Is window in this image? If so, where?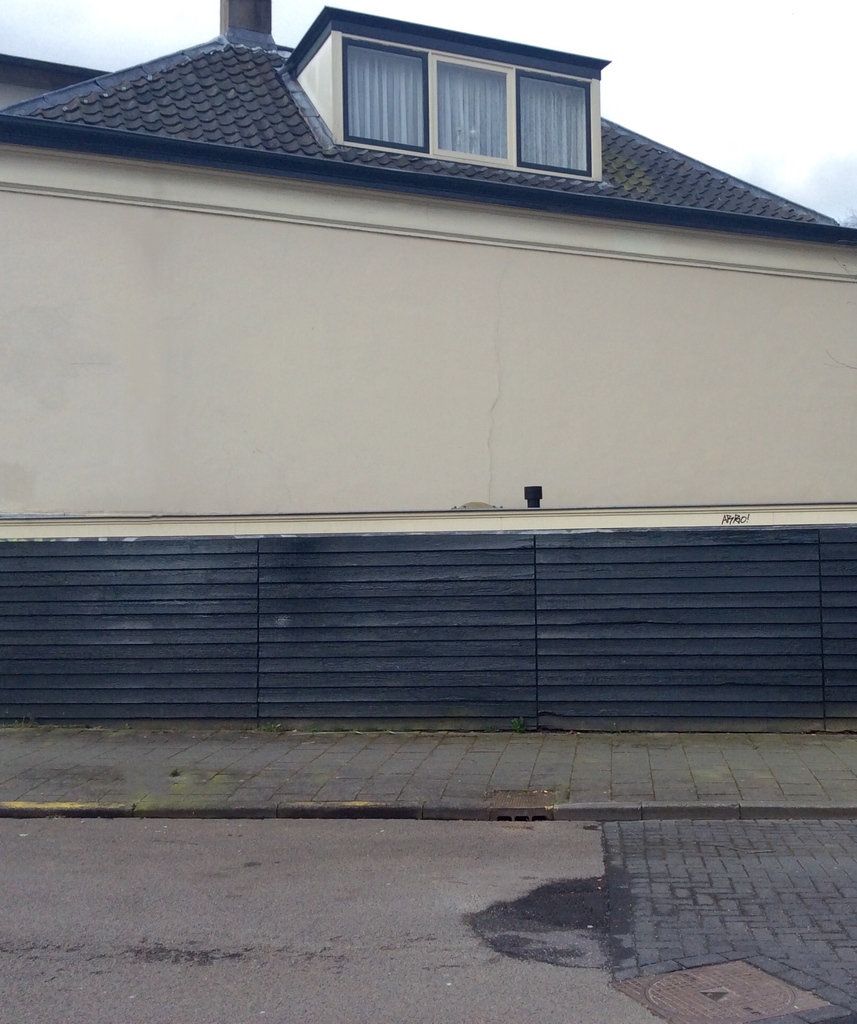
Yes, at <bbox>335, 35, 592, 175</bbox>.
